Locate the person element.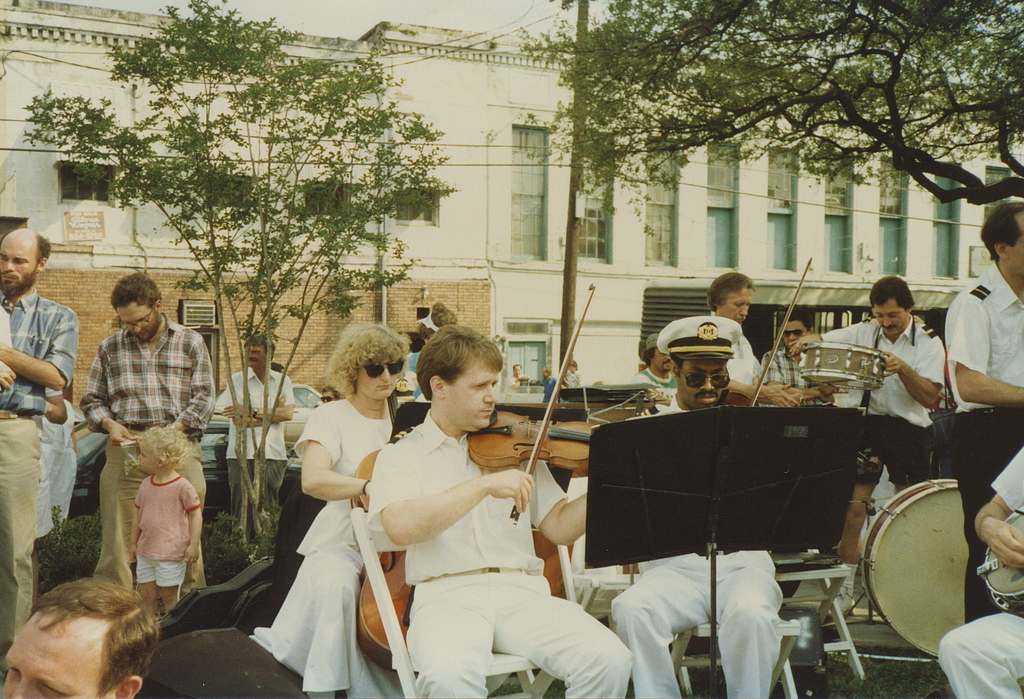
Element bbox: <box>937,442,1023,698</box>.
